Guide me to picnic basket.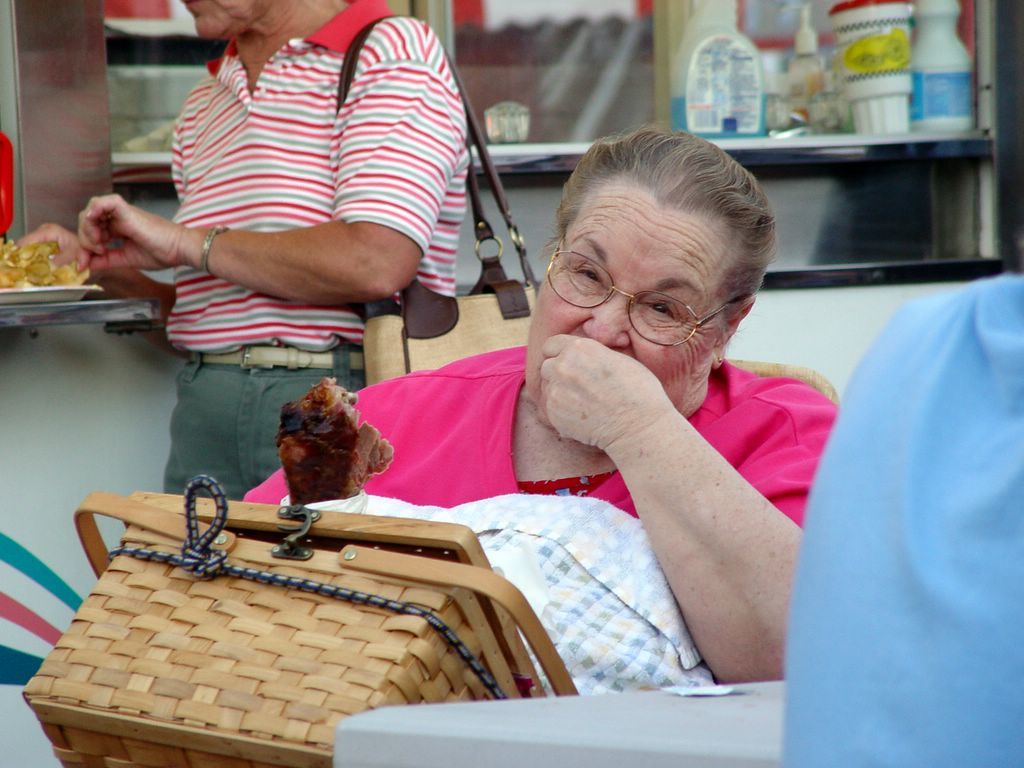
Guidance: 20:488:581:767.
